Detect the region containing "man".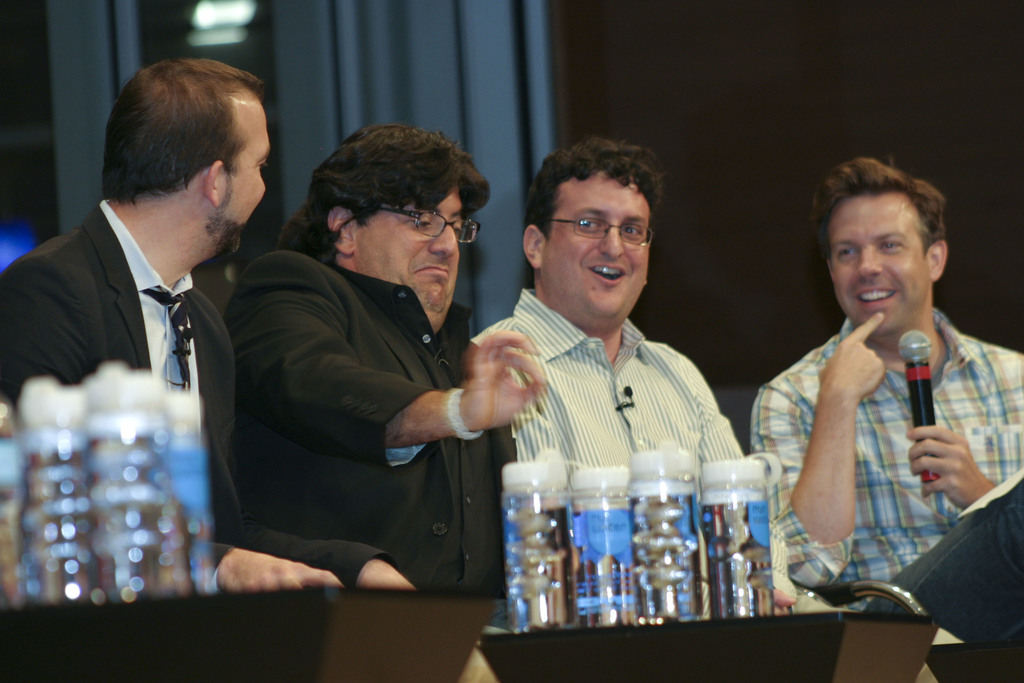
locate(0, 52, 420, 592).
